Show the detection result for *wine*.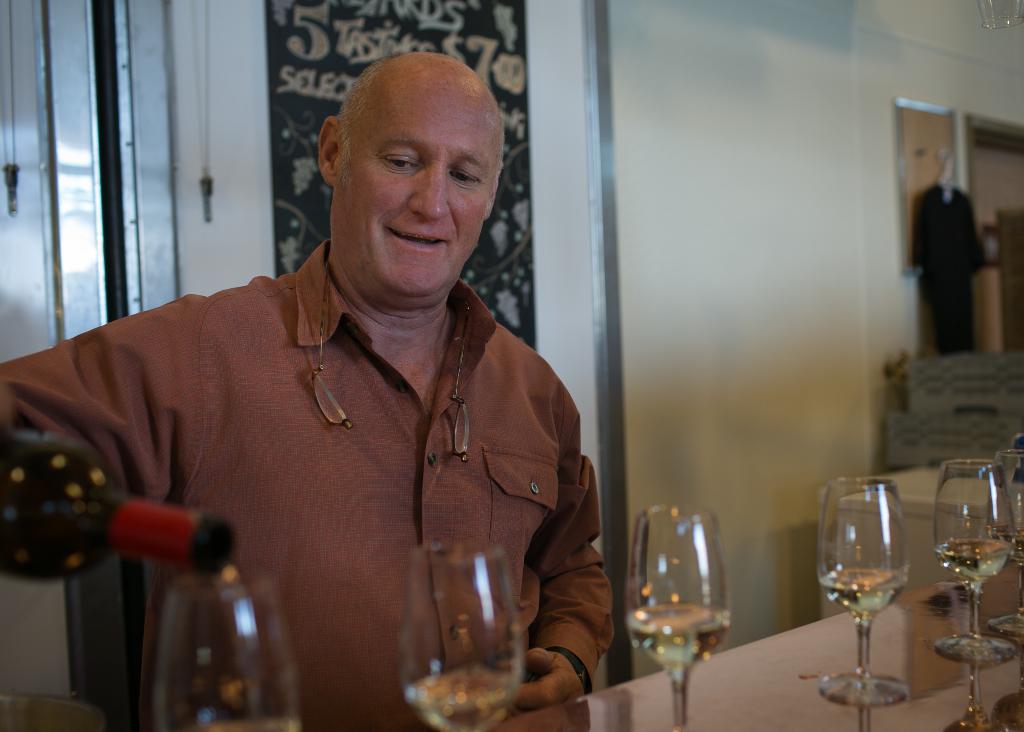
pyautogui.locateOnScreen(623, 599, 737, 684).
